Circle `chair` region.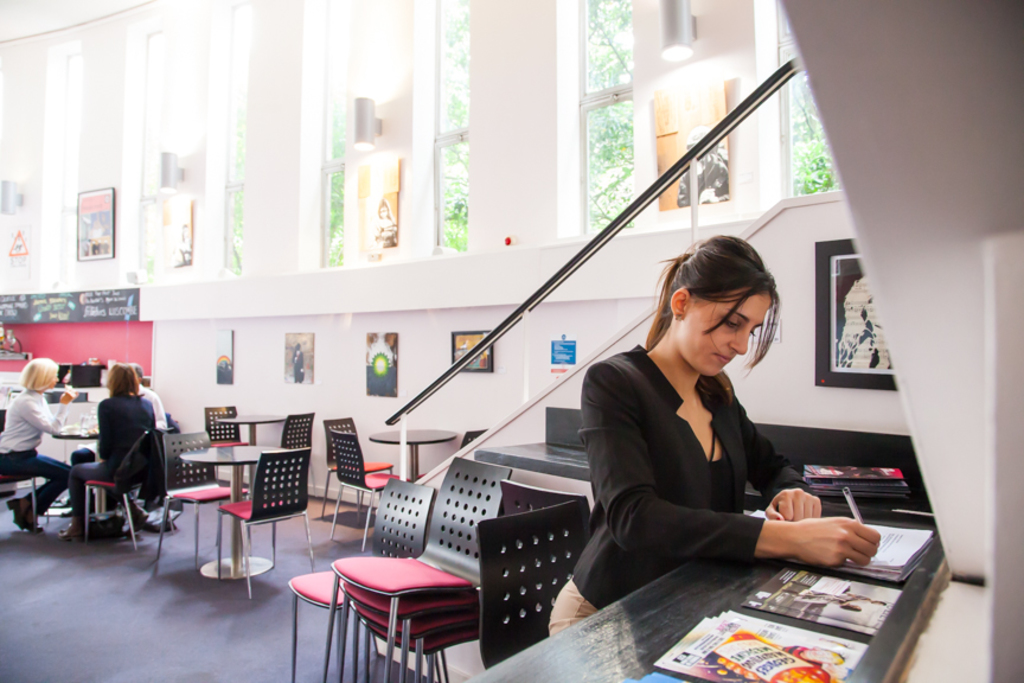
Region: (x1=280, y1=411, x2=313, y2=448).
